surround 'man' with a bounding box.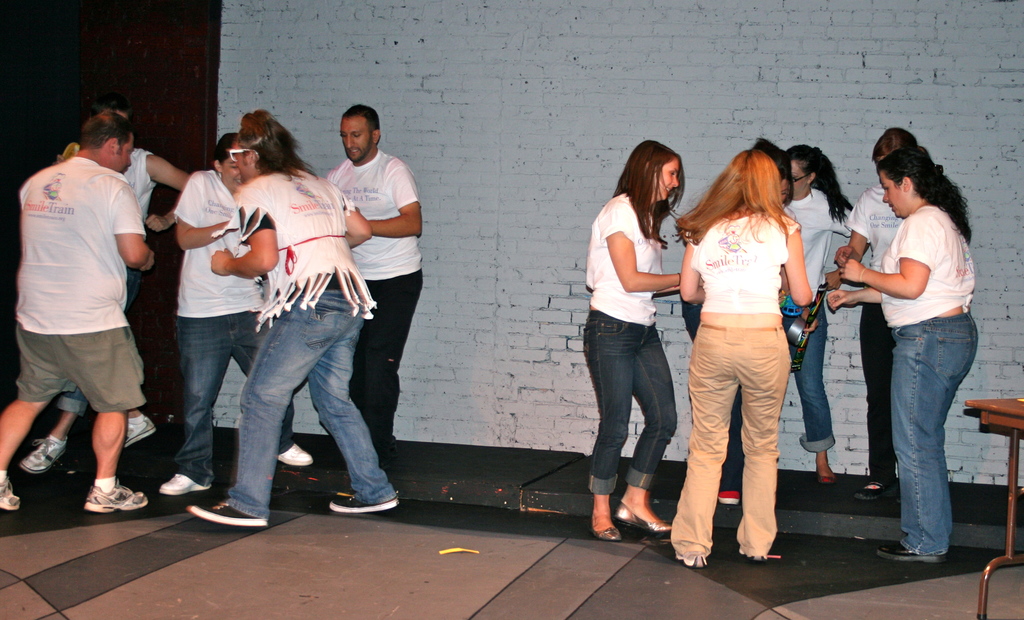
select_region(319, 102, 425, 474).
